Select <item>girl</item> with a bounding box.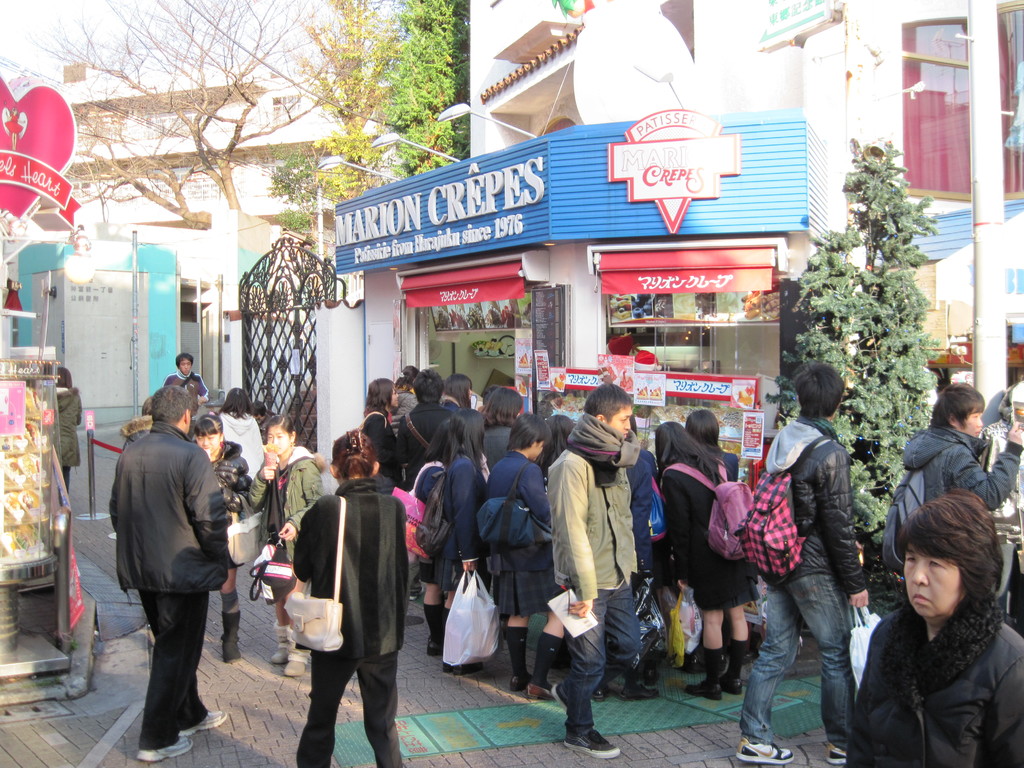
select_region(686, 408, 756, 671).
